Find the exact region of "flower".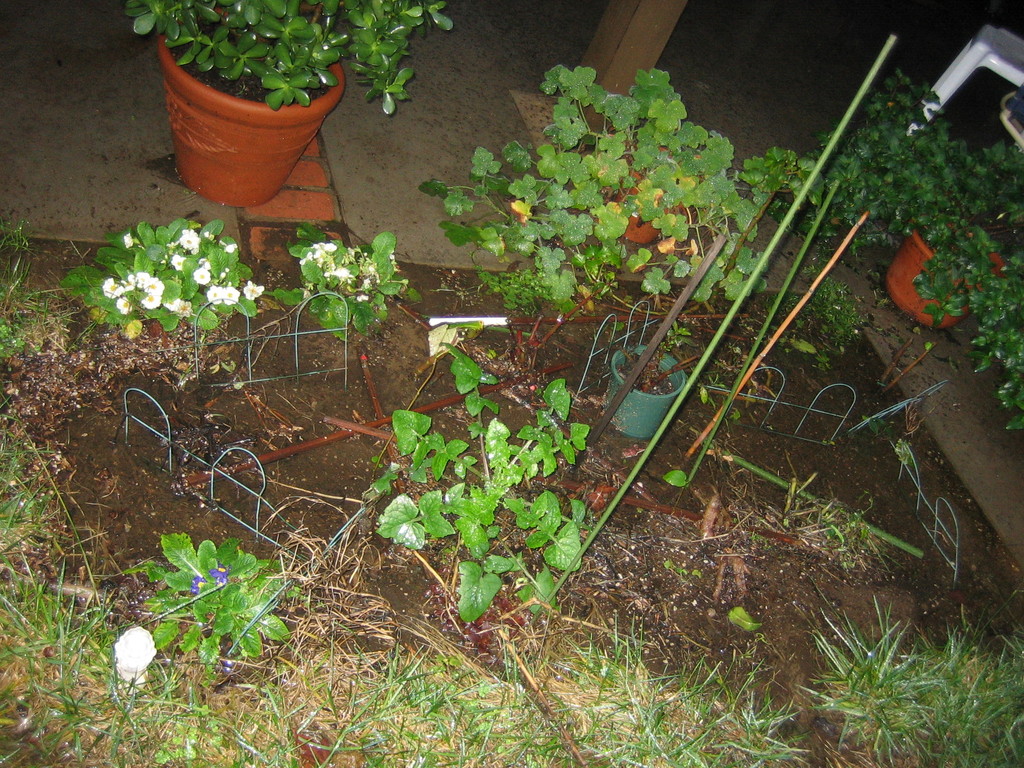
Exact region: 291:247:313:263.
